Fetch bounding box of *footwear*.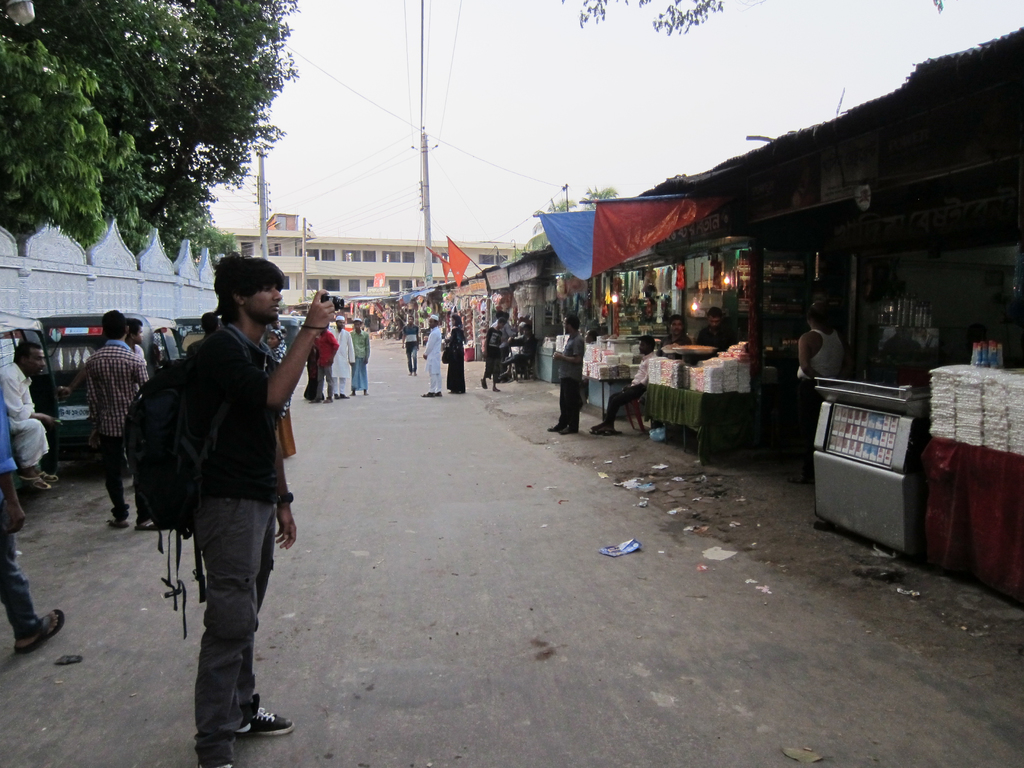
Bbox: bbox=[412, 371, 417, 376].
